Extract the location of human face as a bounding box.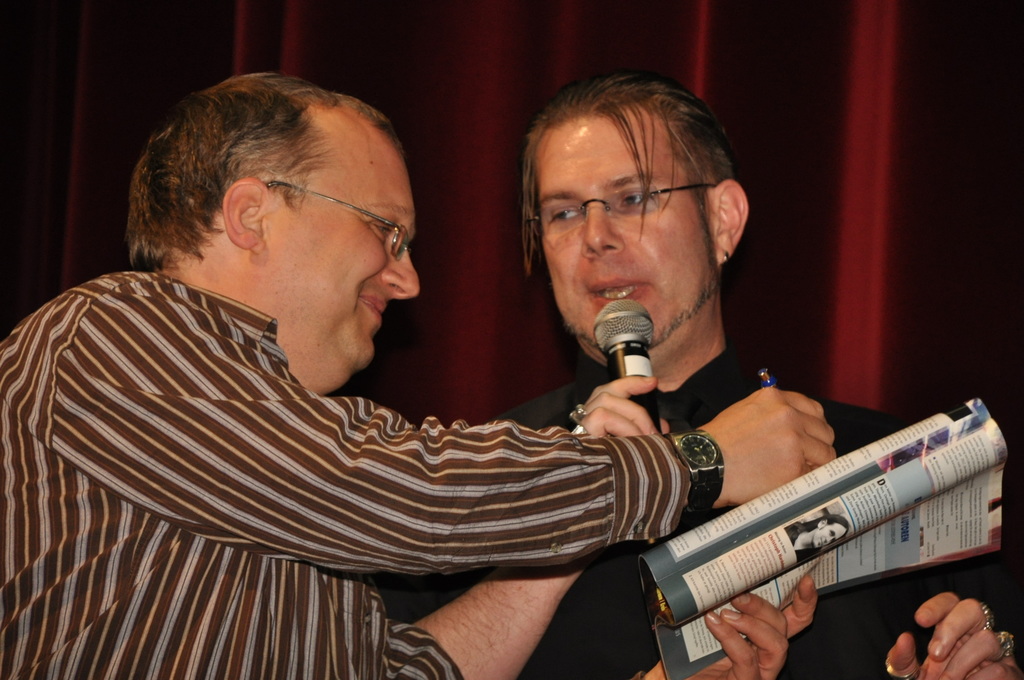
{"left": 541, "top": 118, "right": 717, "bottom": 348}.
